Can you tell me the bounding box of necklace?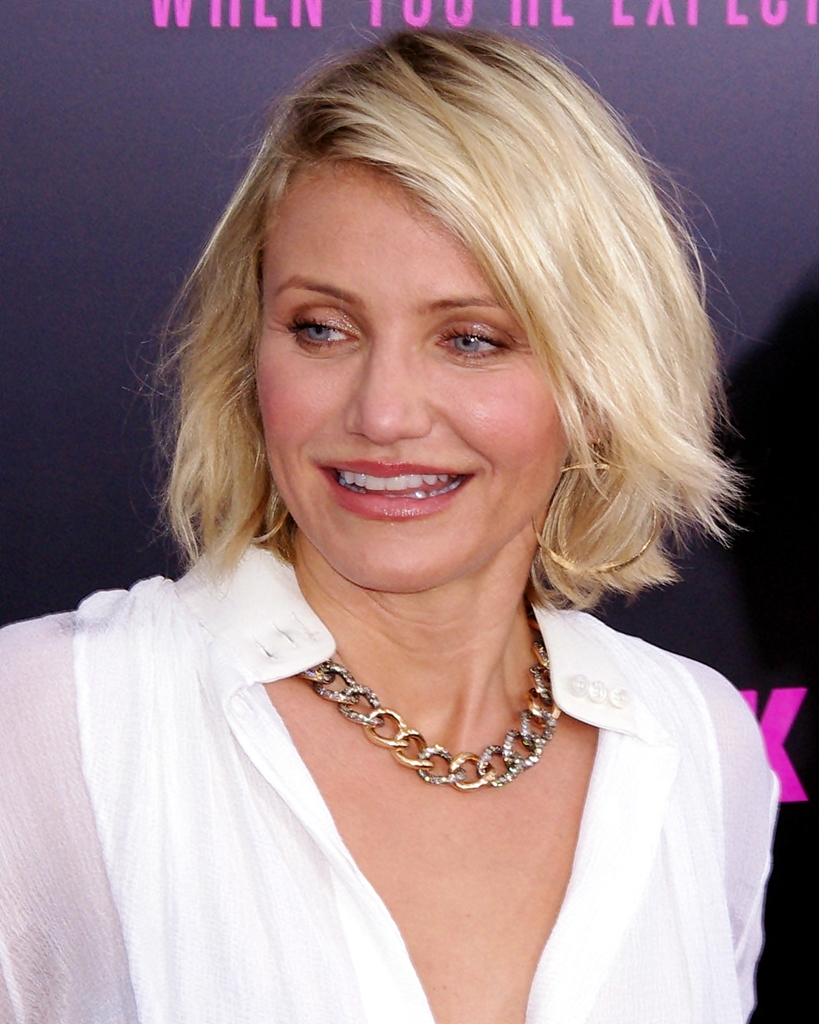
(x1=287, y1=600, x2=584, y2=813).
